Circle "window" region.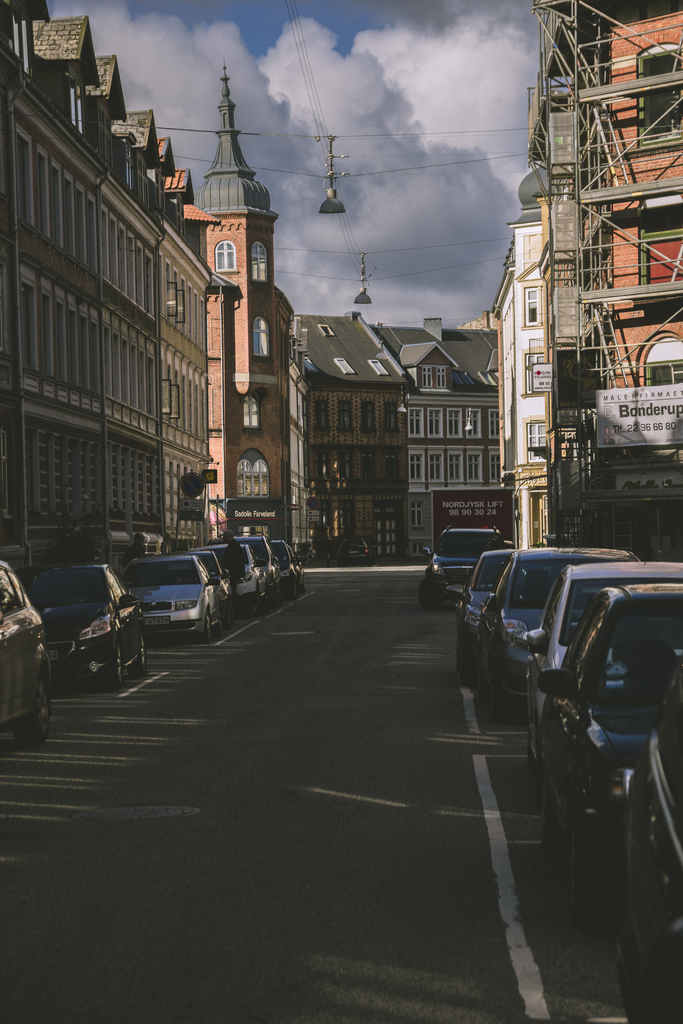
Region: 138,159,147,206.
